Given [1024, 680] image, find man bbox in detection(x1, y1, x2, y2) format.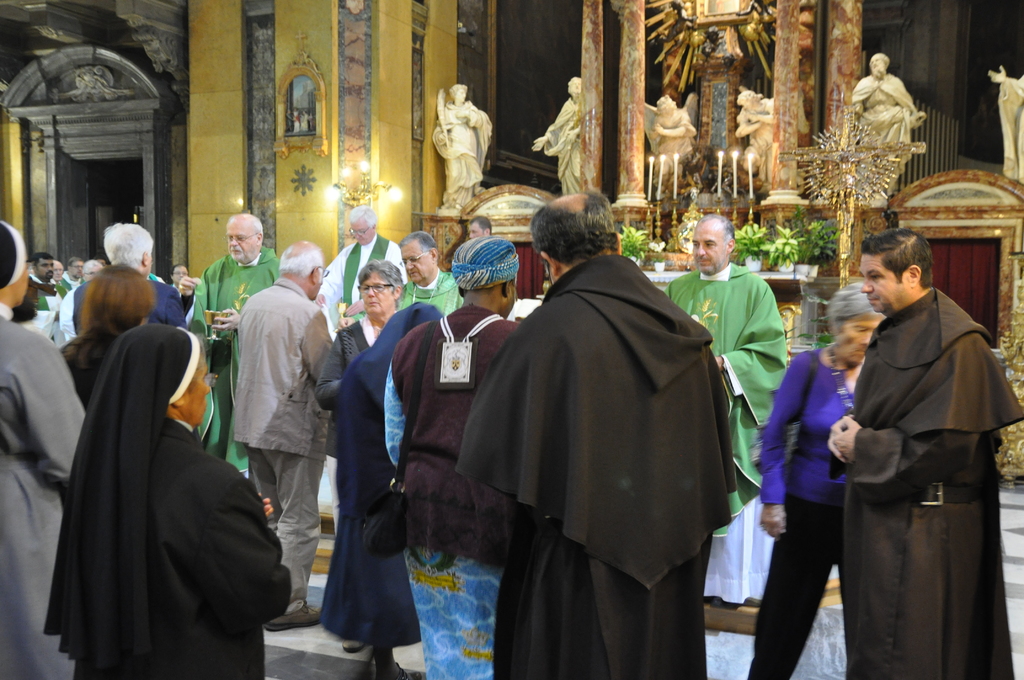
detection(454, 188, 742, 679).
